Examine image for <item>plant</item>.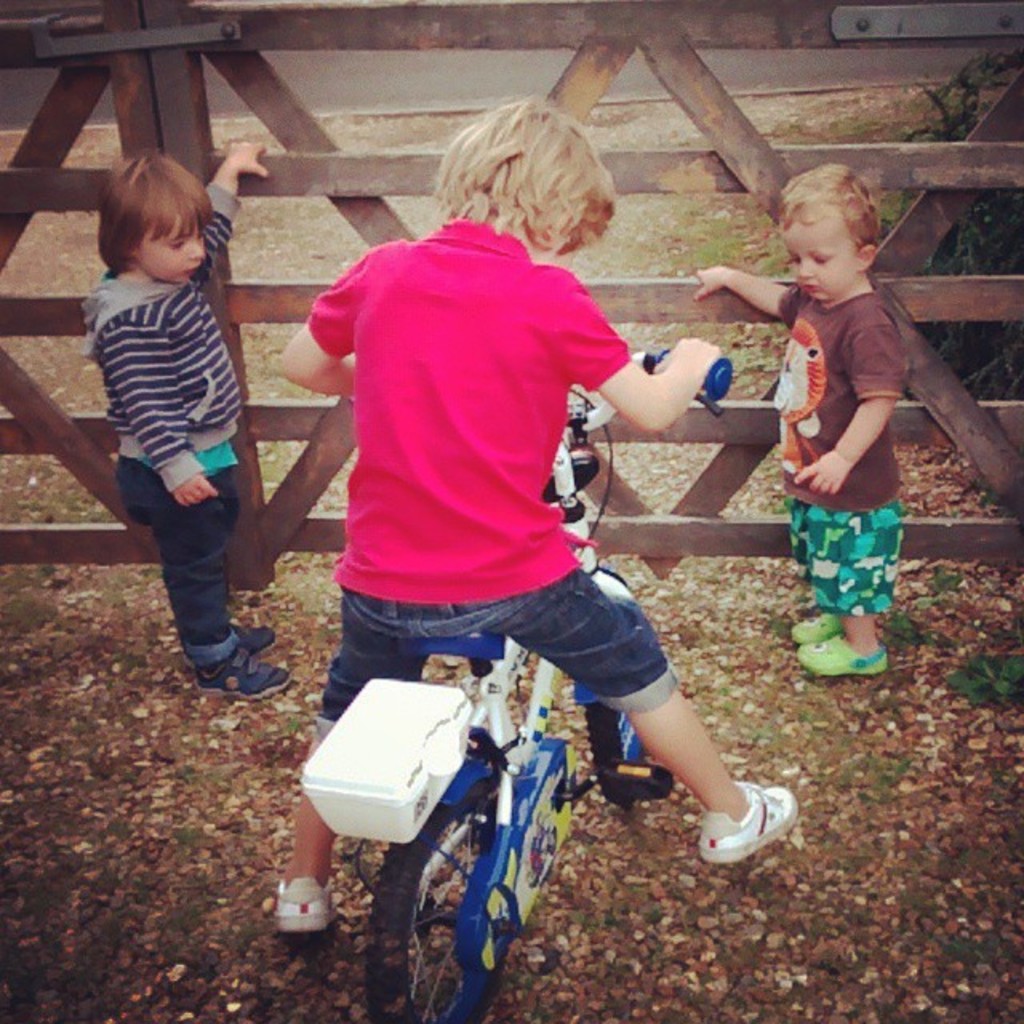
Examination result: {"x1": 256, "y1": 437, "x2": 306, "y2": 504}.
